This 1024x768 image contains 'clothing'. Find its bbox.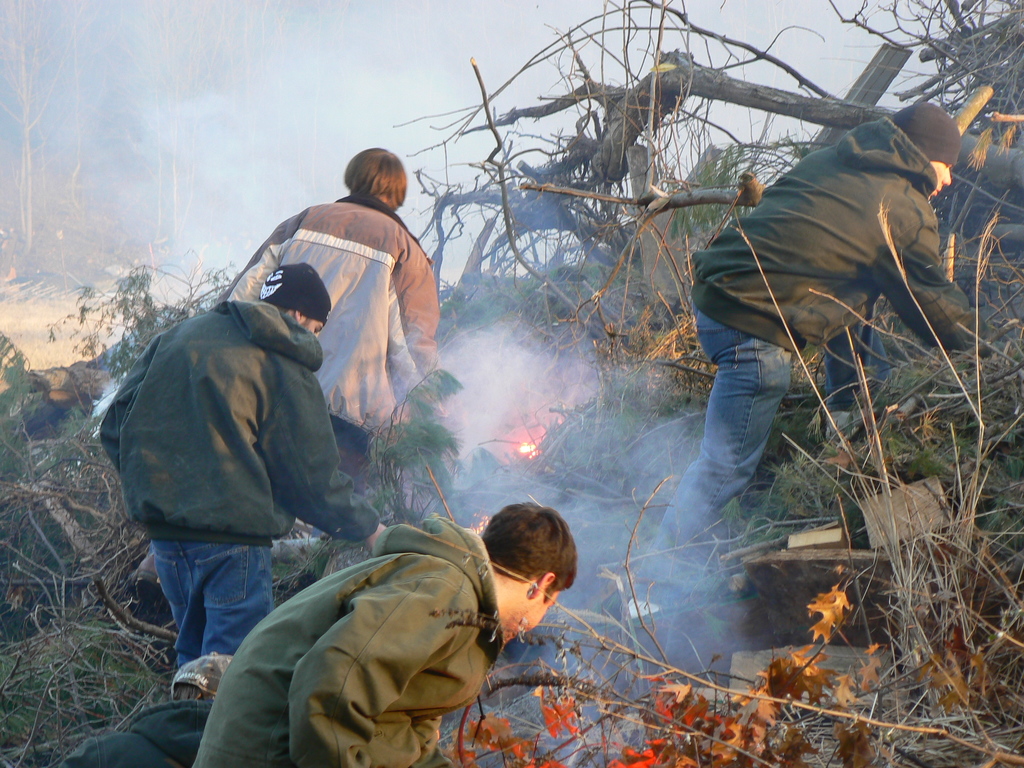
186/515/508/767.
